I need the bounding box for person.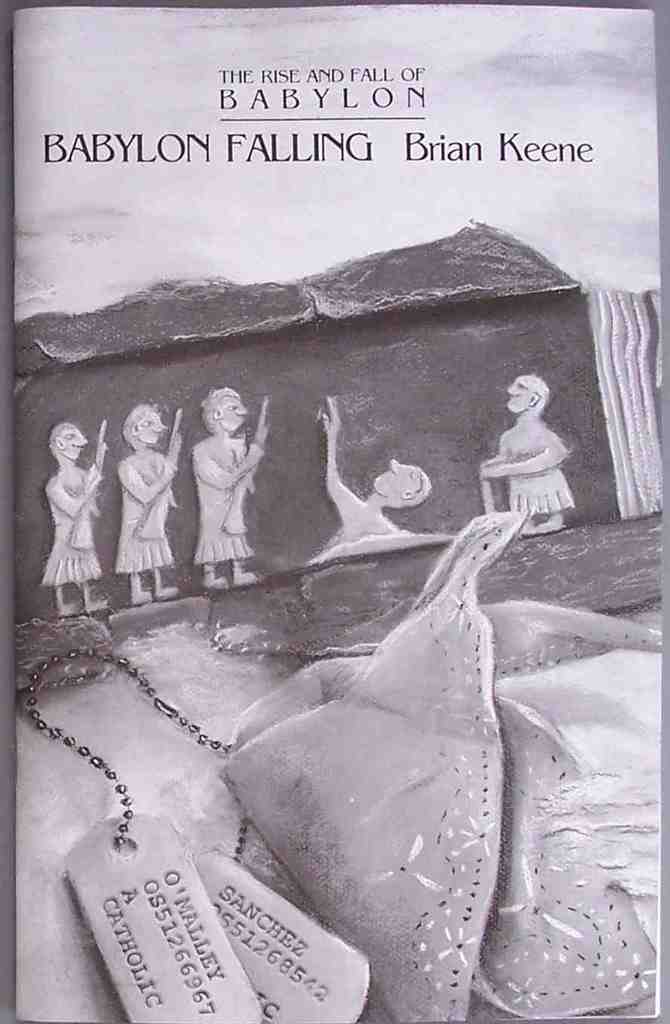
Here it is: box(120, 404, 182, 608).
